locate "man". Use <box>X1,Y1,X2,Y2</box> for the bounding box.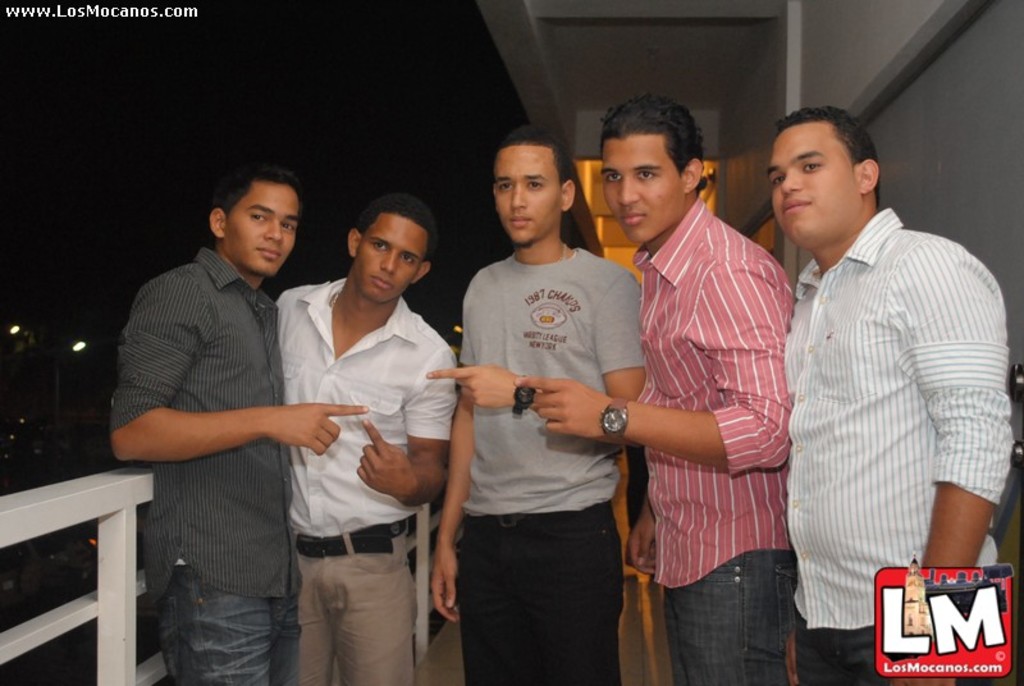
<box>508,90,795,685</box>.
